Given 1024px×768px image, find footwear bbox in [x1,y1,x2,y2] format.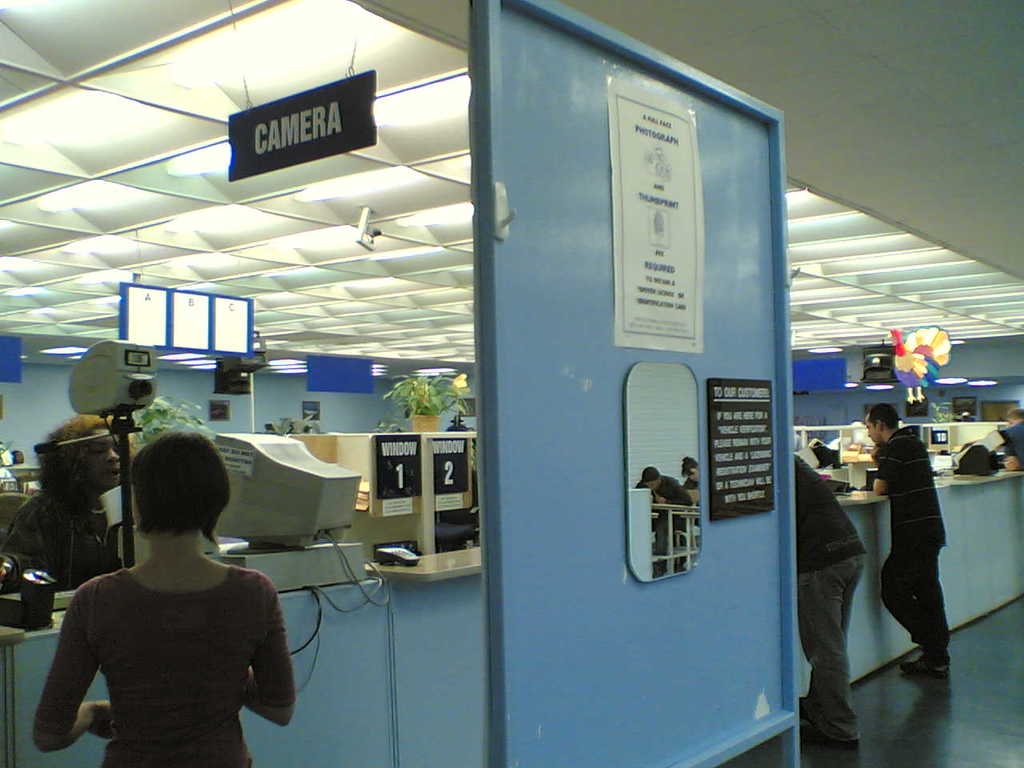
[898,652,950,676].
